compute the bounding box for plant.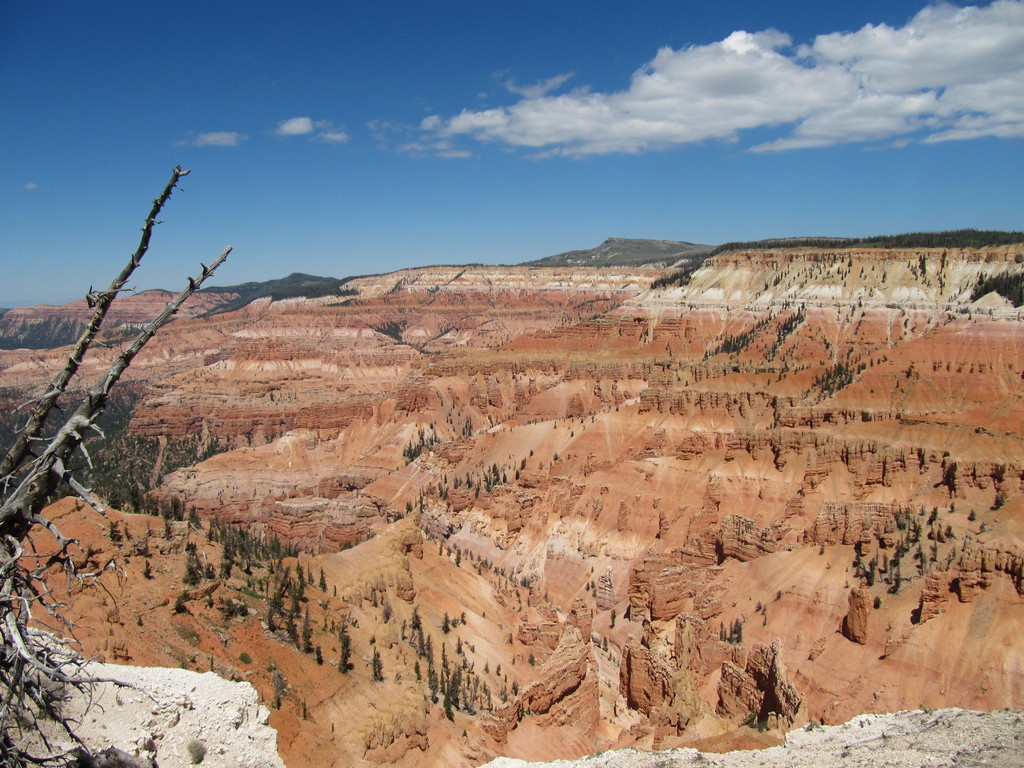
(x1=737, y1=710, x2=770, y2=734).
